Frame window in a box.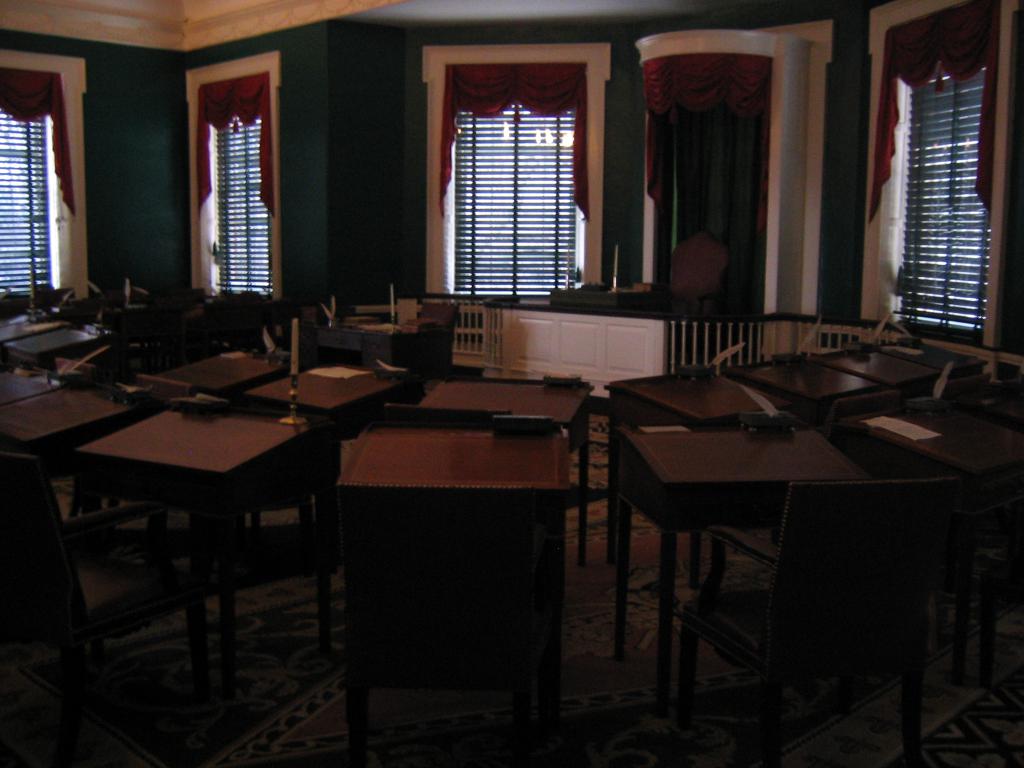
[0, 45, 93, 299].
